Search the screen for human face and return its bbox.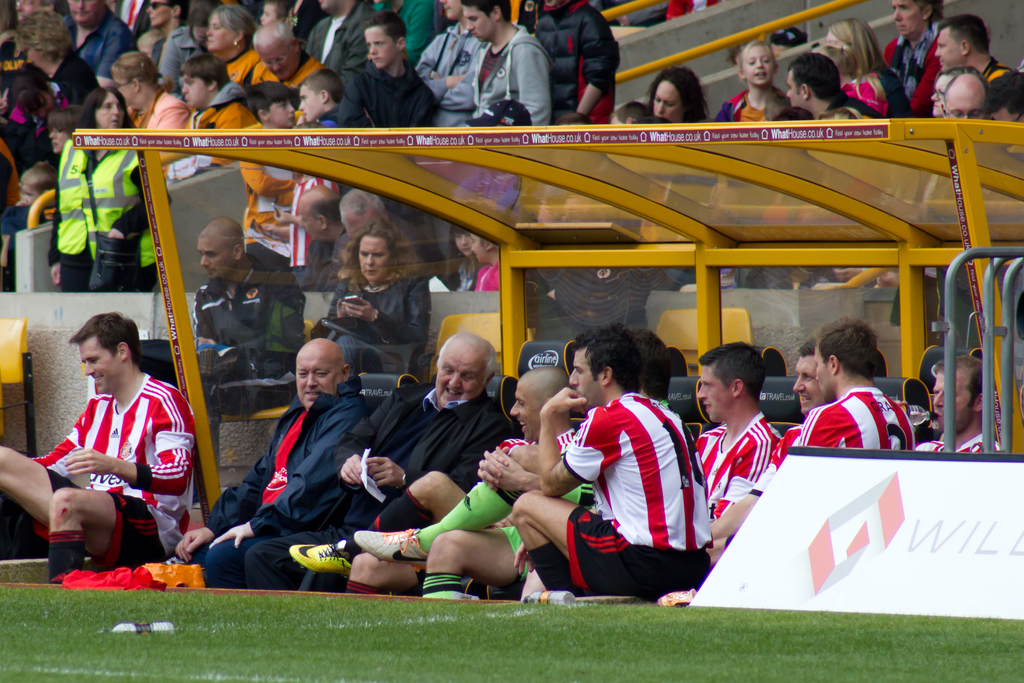
Found: x1=434 y1=352 x2=486 y2=409.
